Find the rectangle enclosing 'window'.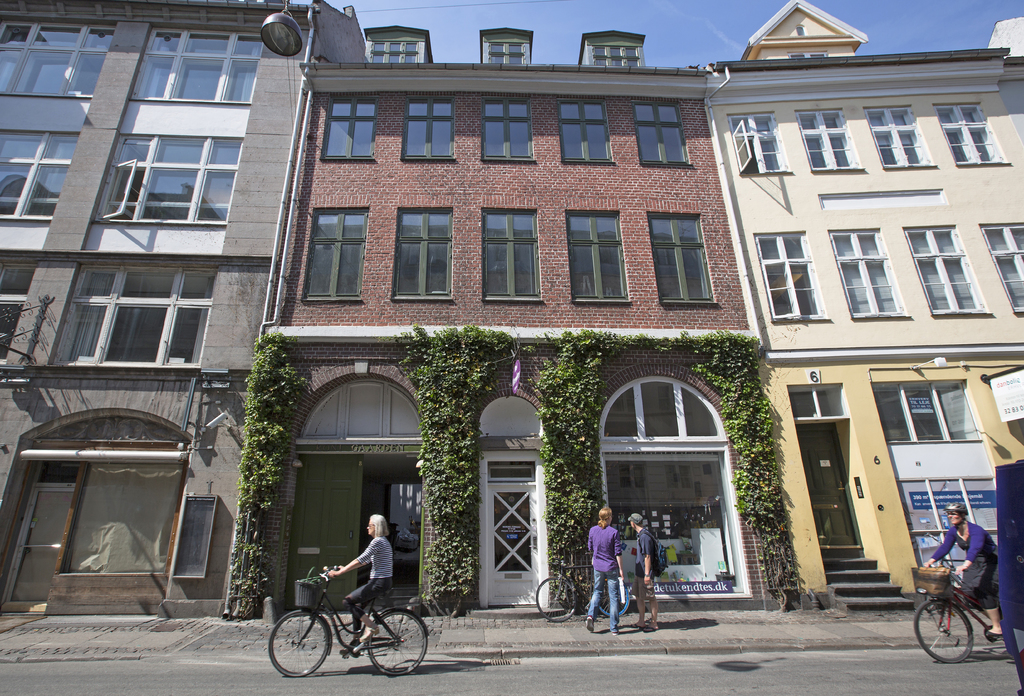
(128, 24, 266, 106).
